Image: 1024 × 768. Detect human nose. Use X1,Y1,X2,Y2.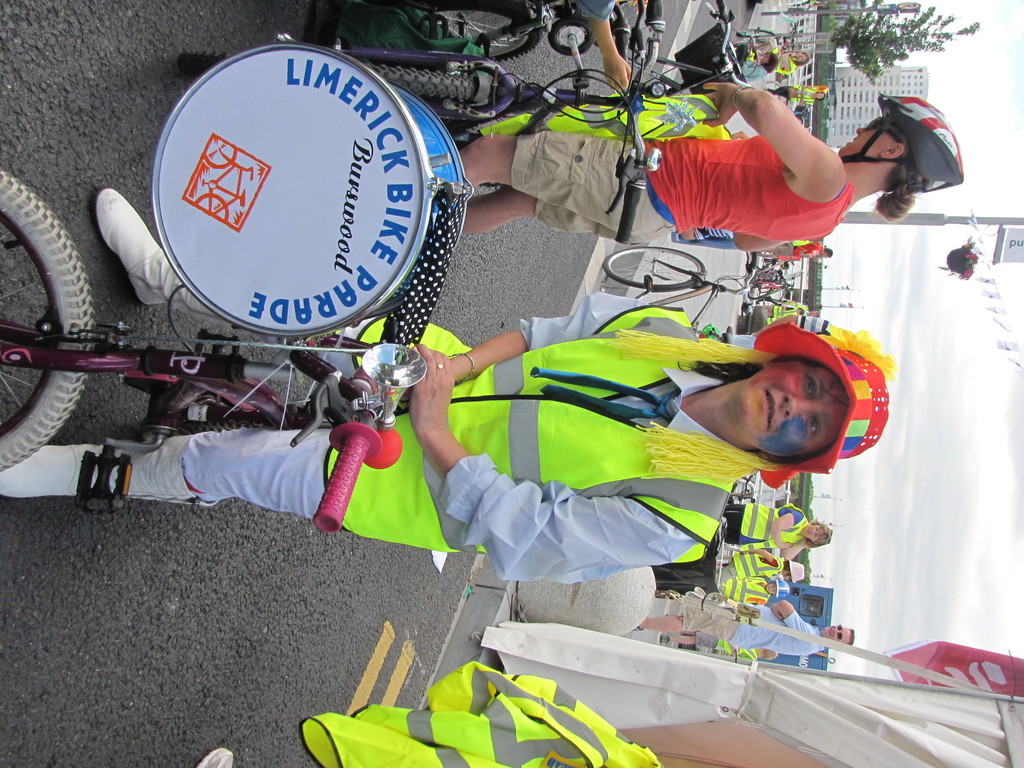
854,126,865,138.
